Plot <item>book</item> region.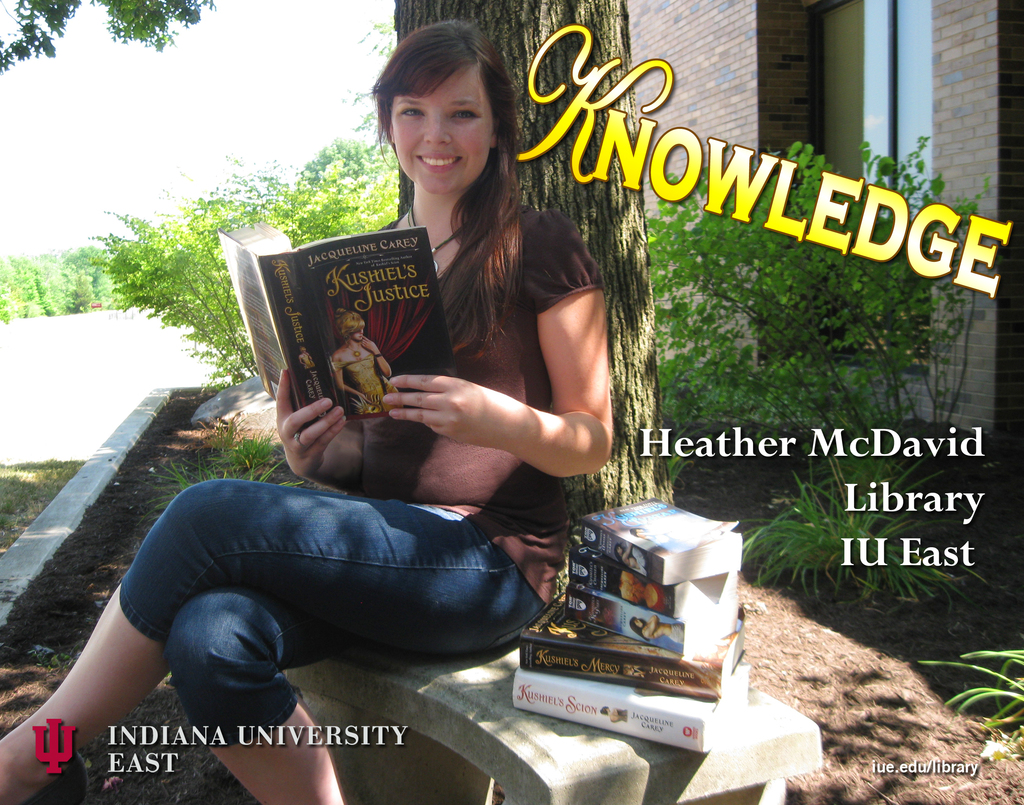
Plotted at pyautogui.locateOnScreen(567, 491, 745, 589).
